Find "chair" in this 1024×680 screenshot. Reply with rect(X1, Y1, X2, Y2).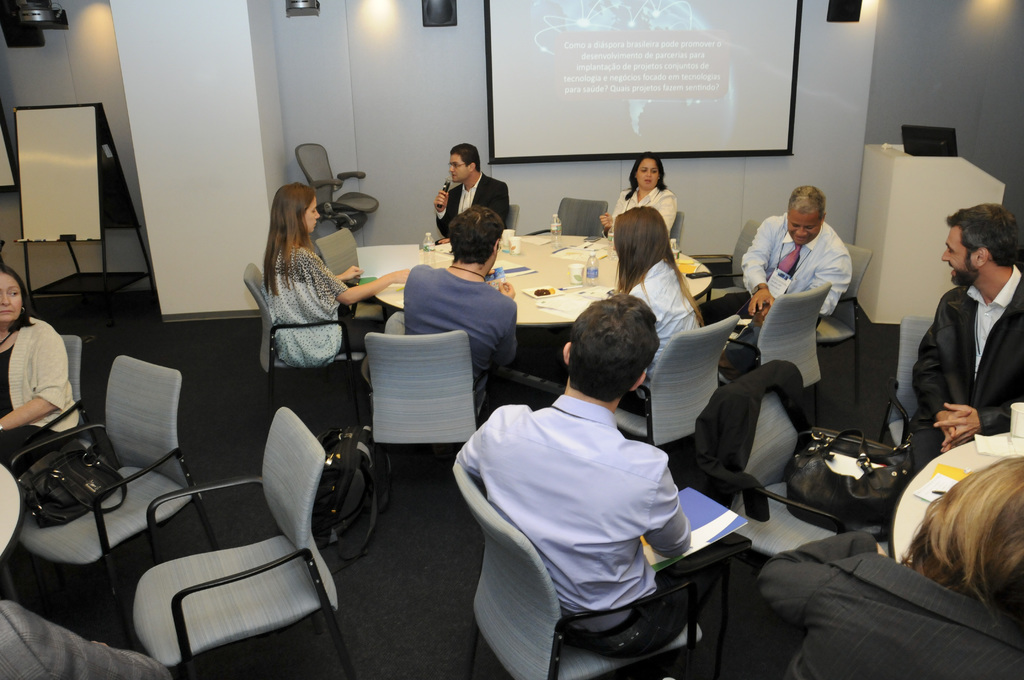
rect(15, 330, 101, 465).
